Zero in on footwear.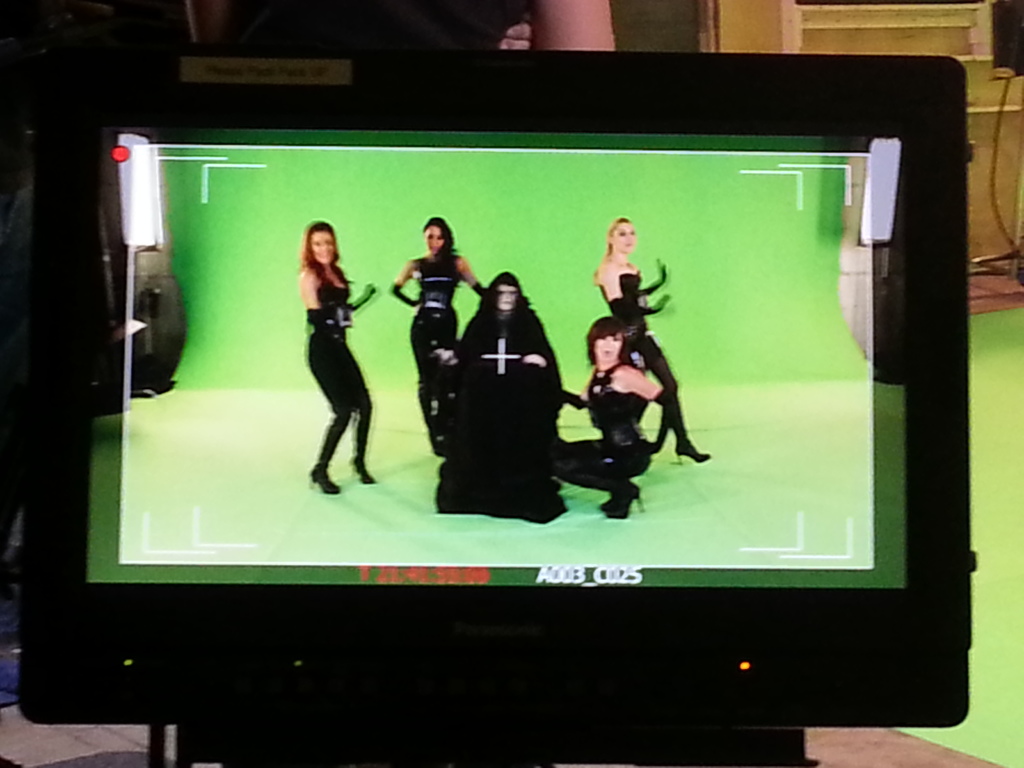
Zeroed in: box(347, 405, 372, 502).
